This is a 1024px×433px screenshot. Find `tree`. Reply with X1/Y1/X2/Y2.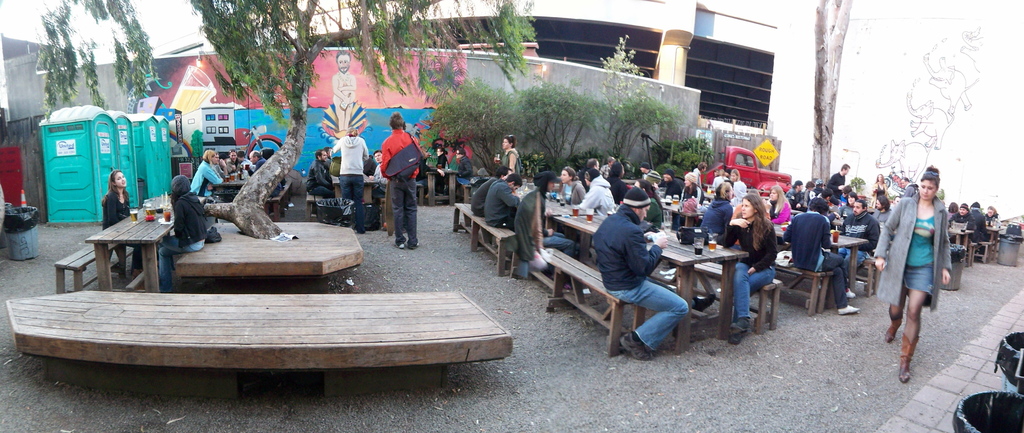
596/24/678/163.
